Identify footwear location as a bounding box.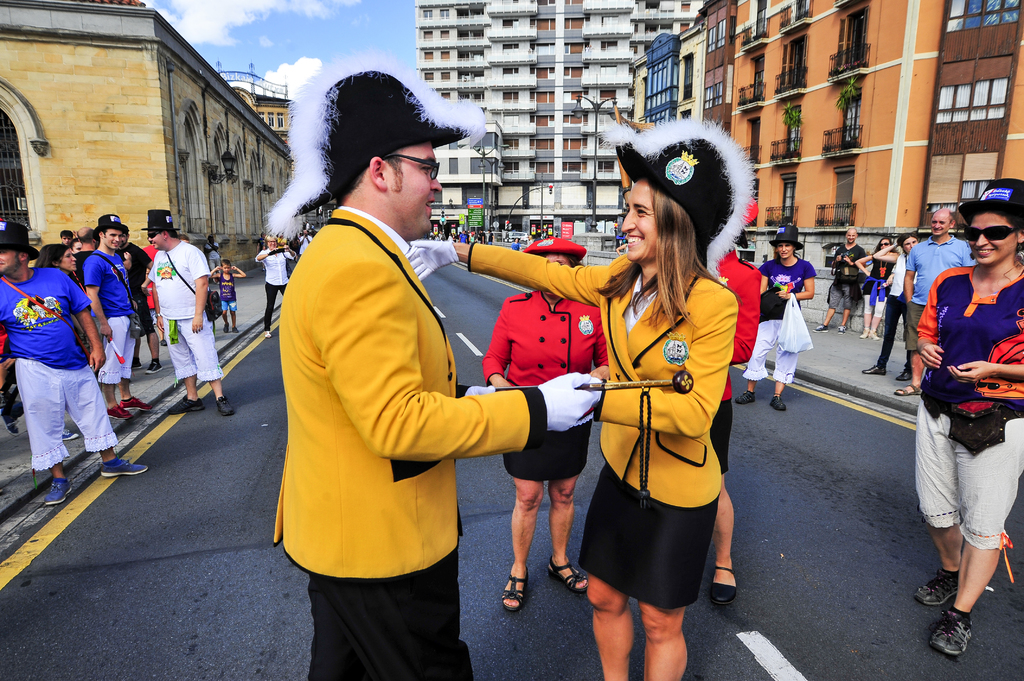
{"x1": 735, "y1": 390, "x2": 756, "y2": 405}.
